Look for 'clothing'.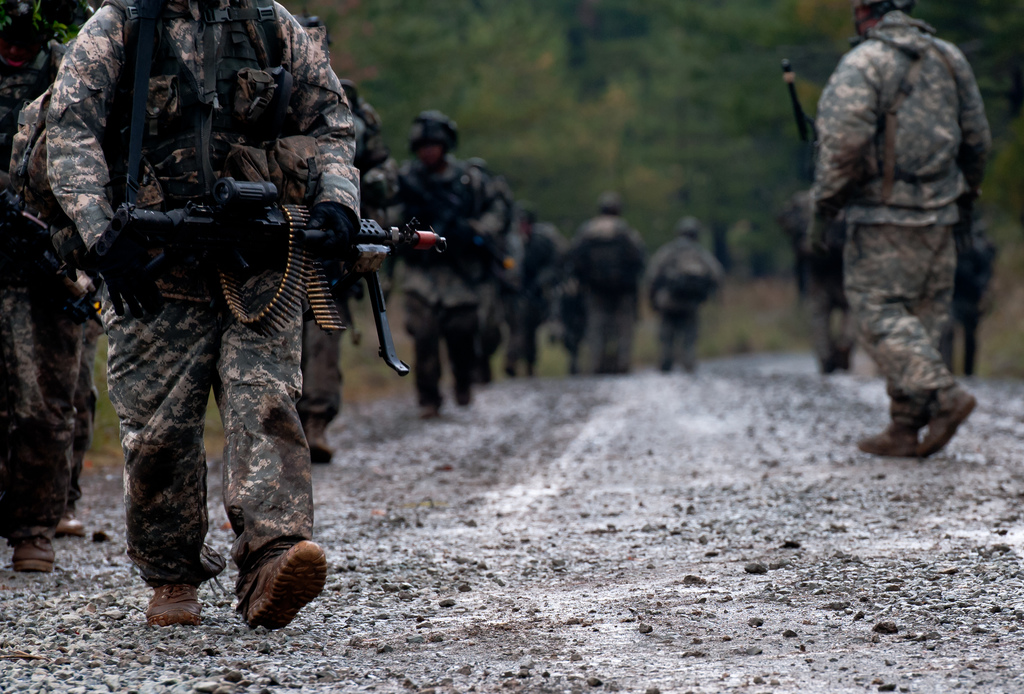
Found: bbox=(942, 228, 984, 376).
